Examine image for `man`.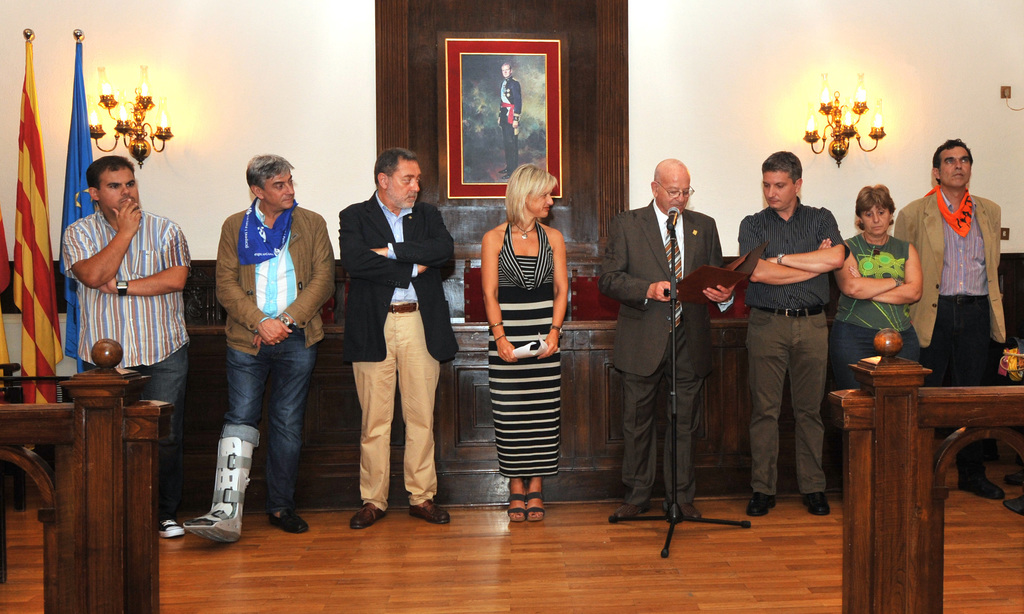
Examination result: bbox=(891, 137, 1006, 503).
